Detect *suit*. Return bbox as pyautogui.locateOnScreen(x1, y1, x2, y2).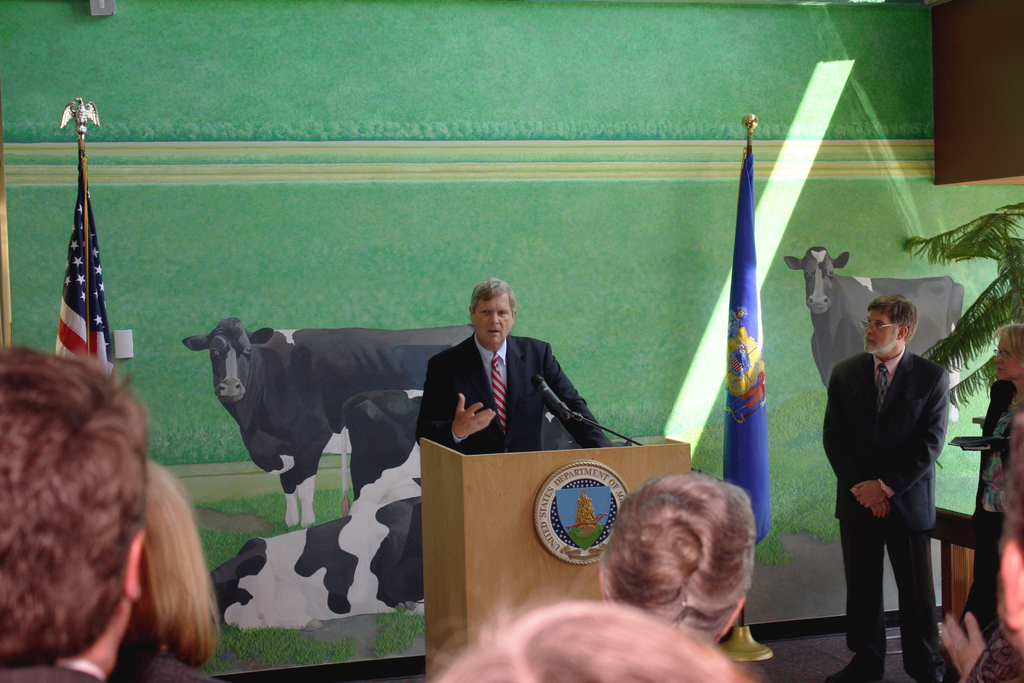
pyautogui.locateOnScreen(425, 305, 620, 475).
